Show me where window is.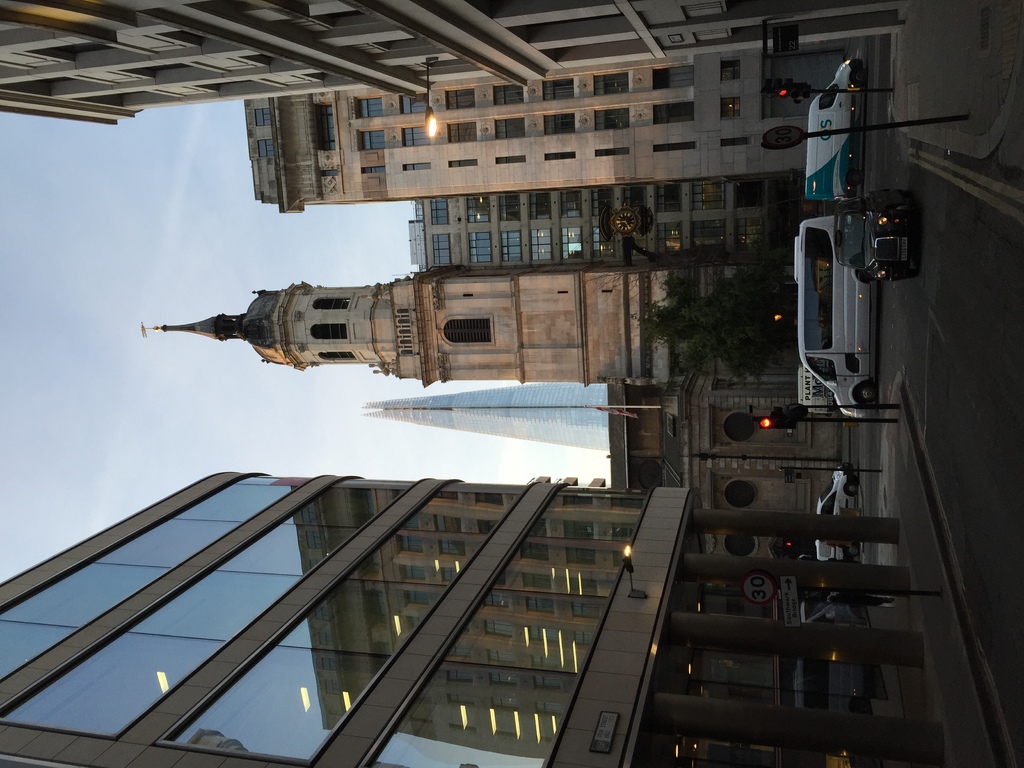
window is at (left=595, top=188, right=619, bottom=220).
